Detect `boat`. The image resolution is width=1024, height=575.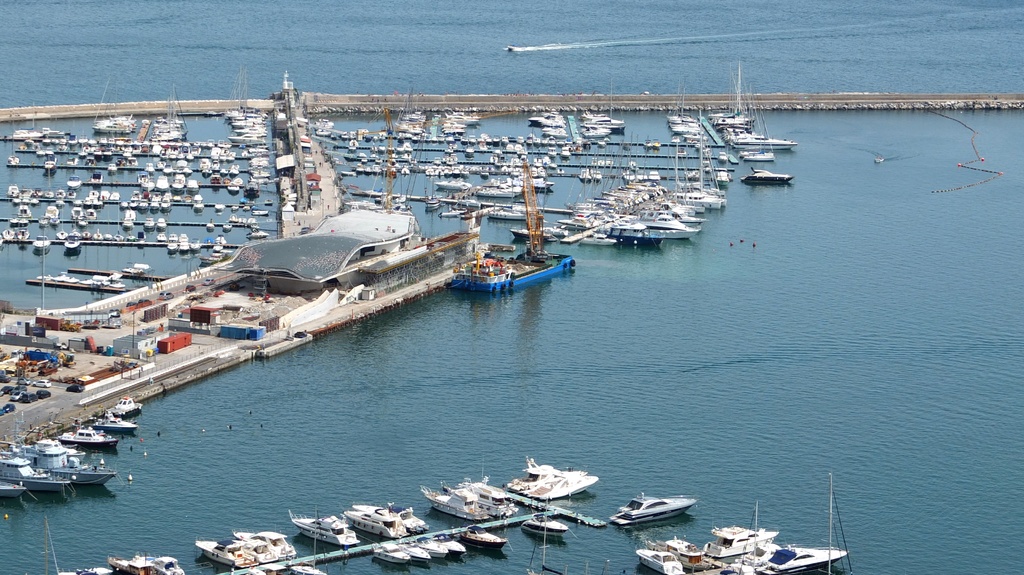
left=463, top=171, right=467, bottom=175.
